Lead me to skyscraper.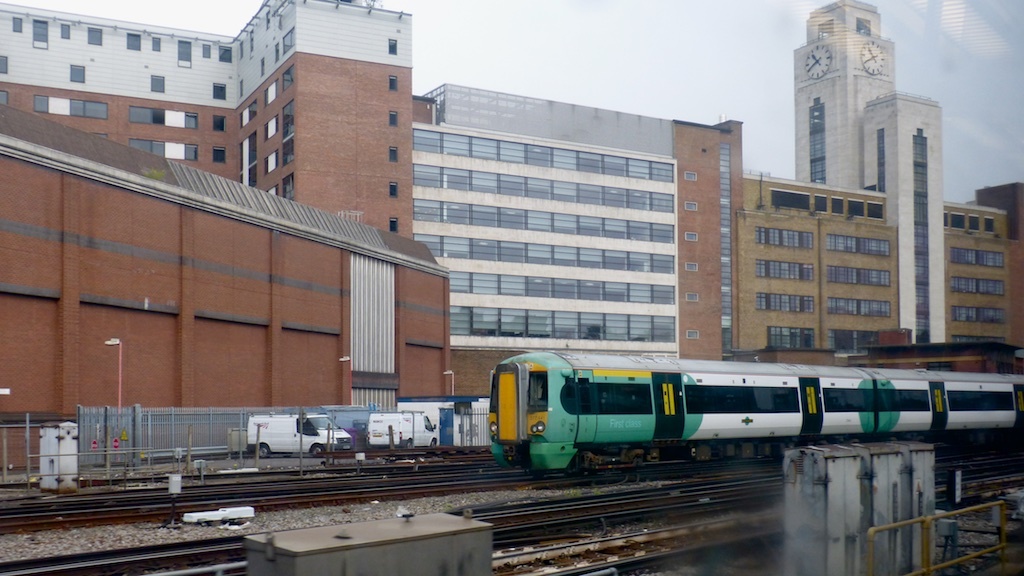
Lead to bbox=(763, 5, 975, 250).
